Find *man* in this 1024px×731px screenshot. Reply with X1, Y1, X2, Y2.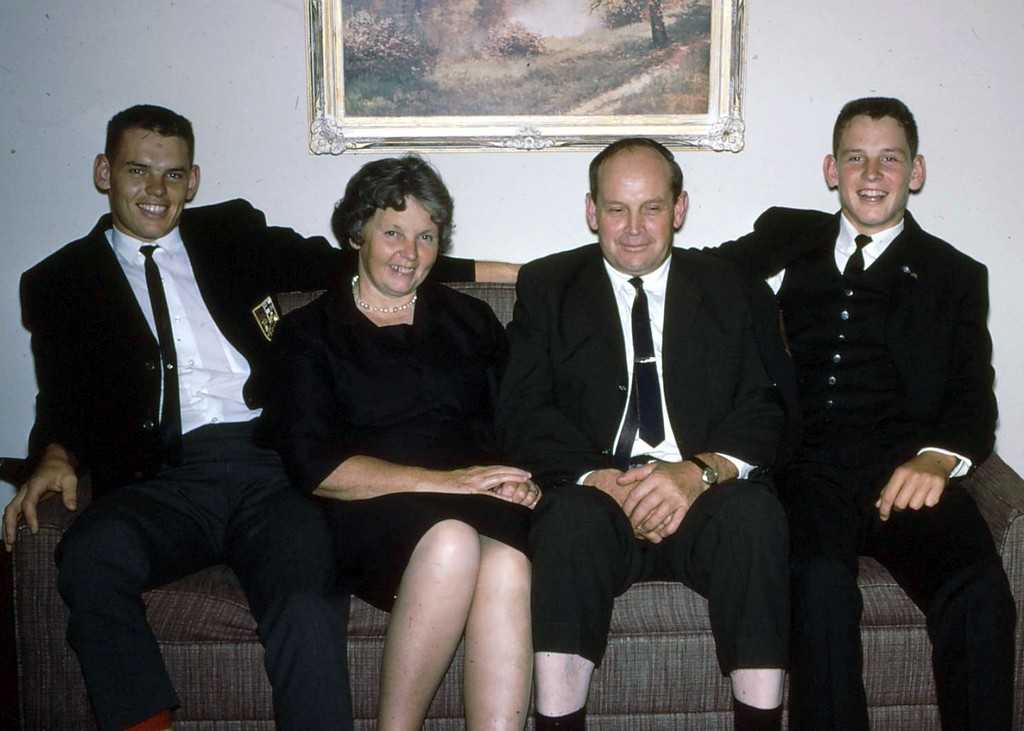
688, 102, 1014, 730.
